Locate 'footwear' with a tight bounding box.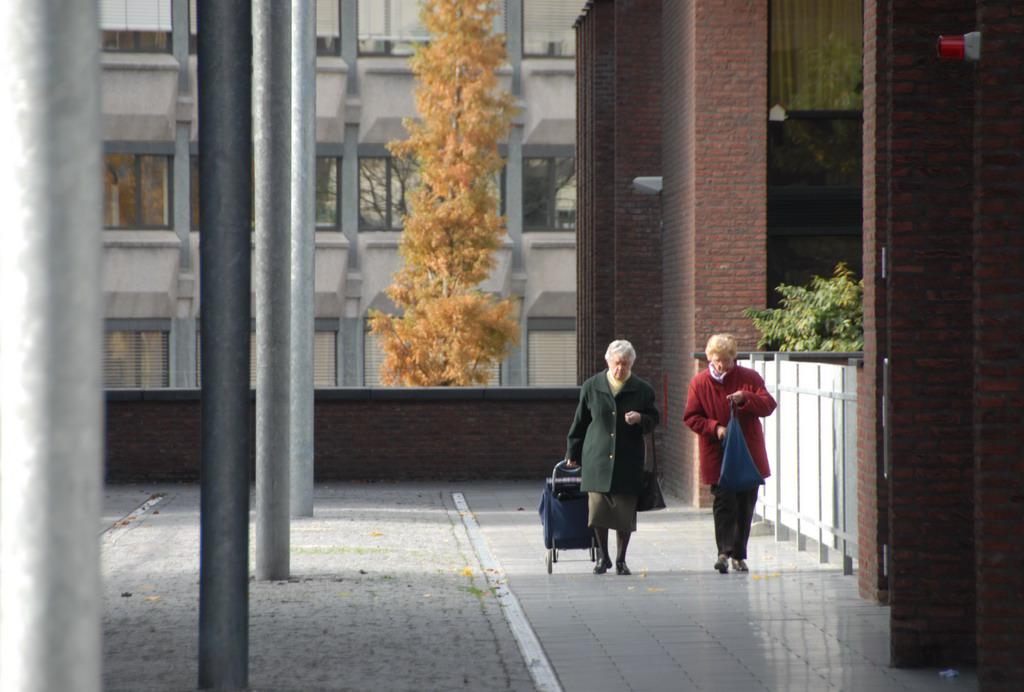
732, 557, 749, 572.
